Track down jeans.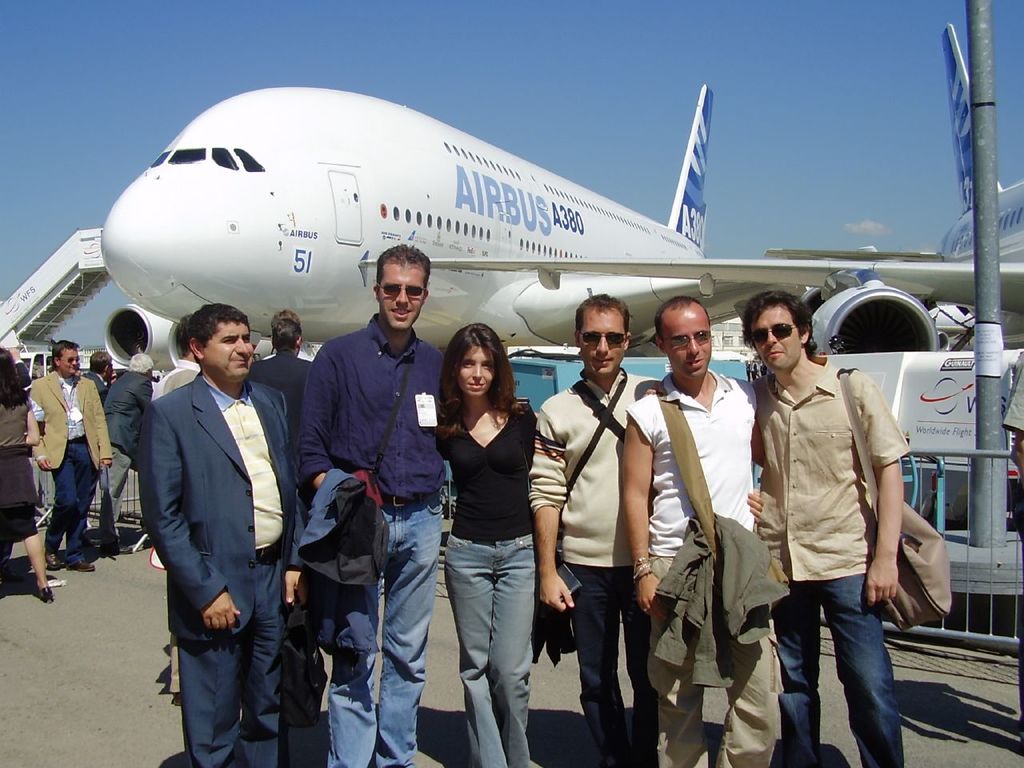
Tracked to region(442, 530, 538, 767).
